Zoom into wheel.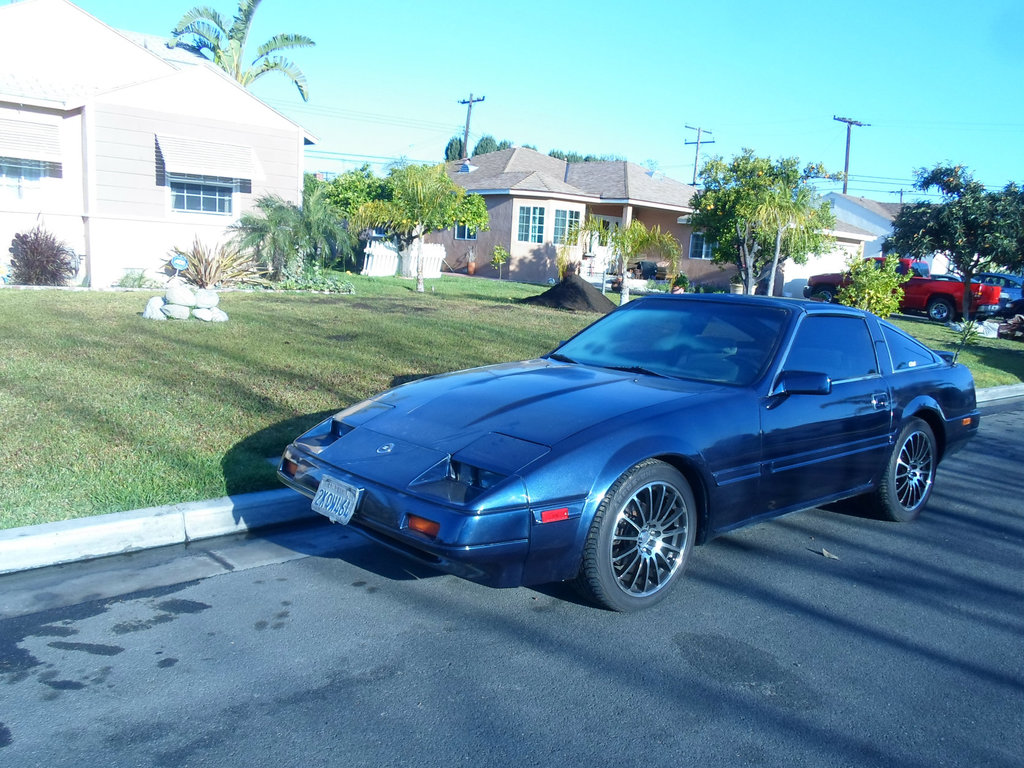
Zoom target: 587, 474, 708, 601.
